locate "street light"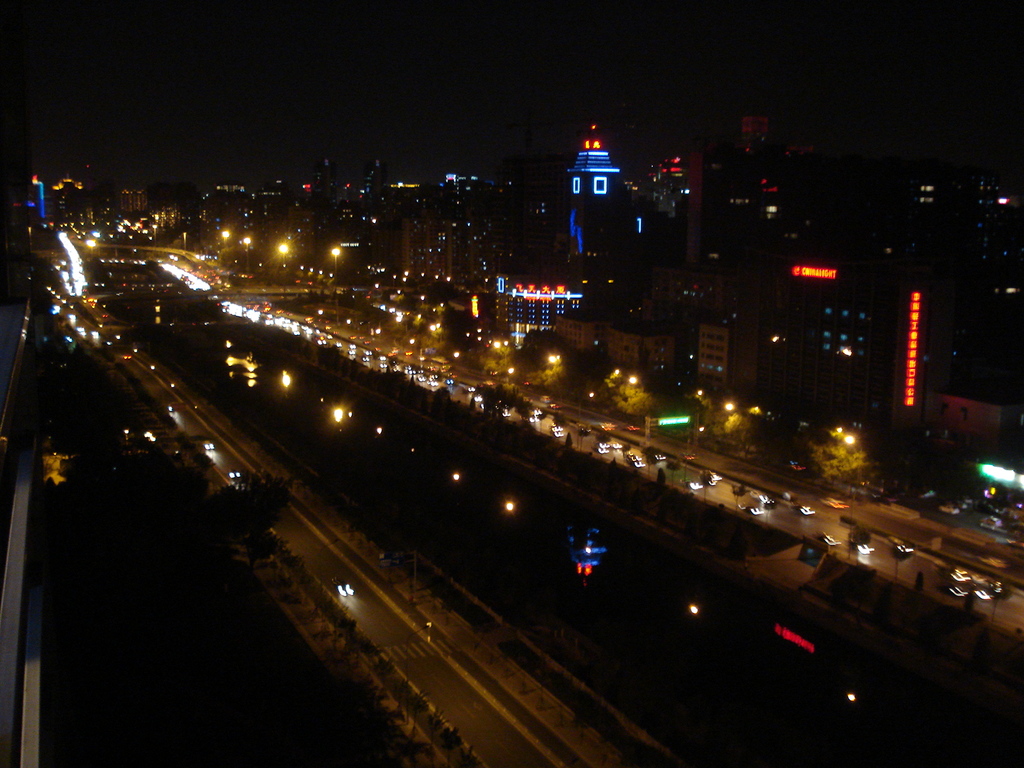
280 241 289 271
